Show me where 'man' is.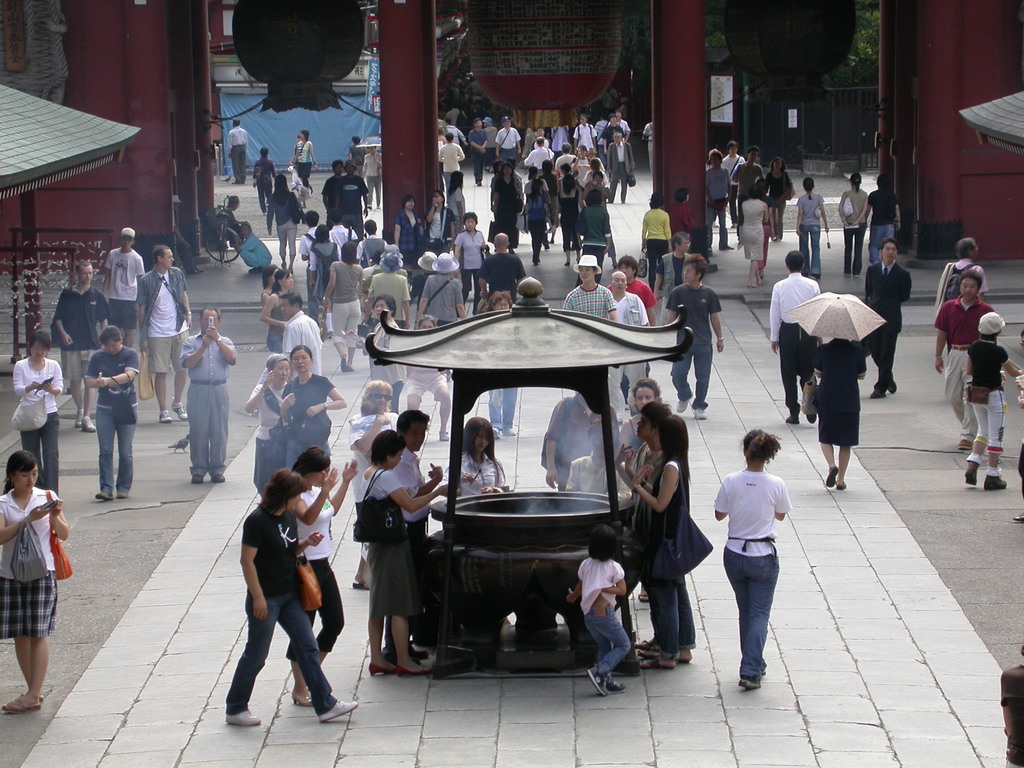
'man' is at (52,259,111,429).
